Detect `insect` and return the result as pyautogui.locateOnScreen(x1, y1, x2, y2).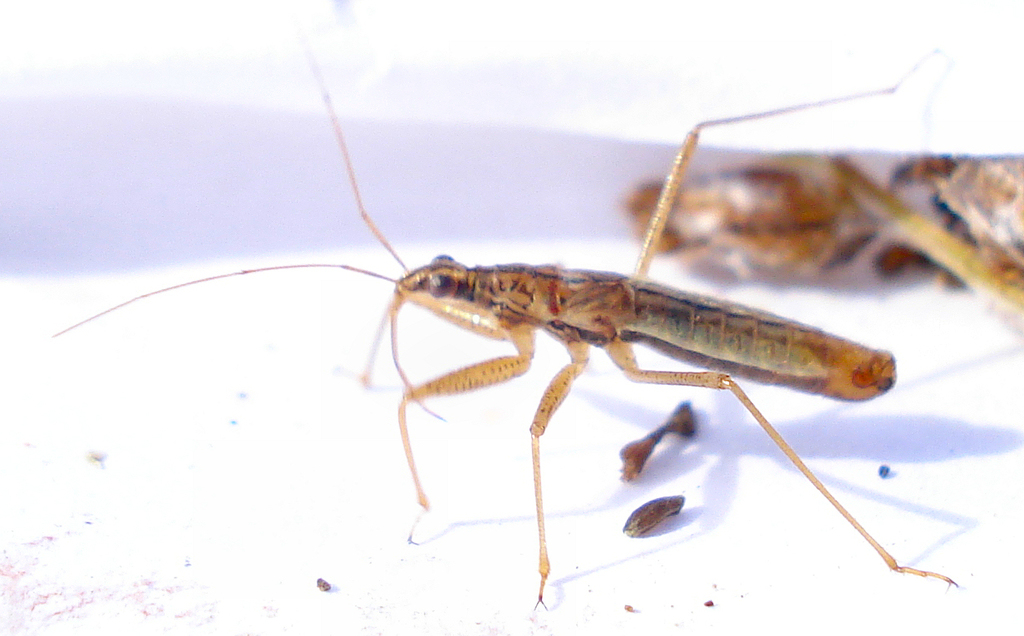
pyautogui.locateOnScreen(47, 77, 957, 610).
